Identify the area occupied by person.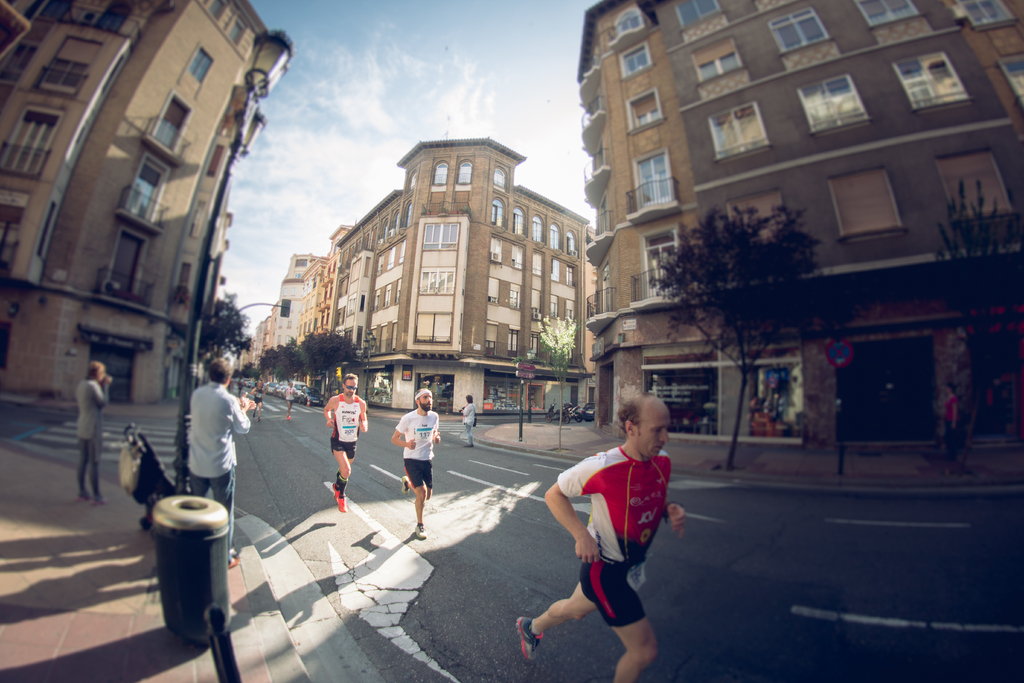
Area: {"left": 392, "top": 393, "right": 444, "bottom": 545}.
